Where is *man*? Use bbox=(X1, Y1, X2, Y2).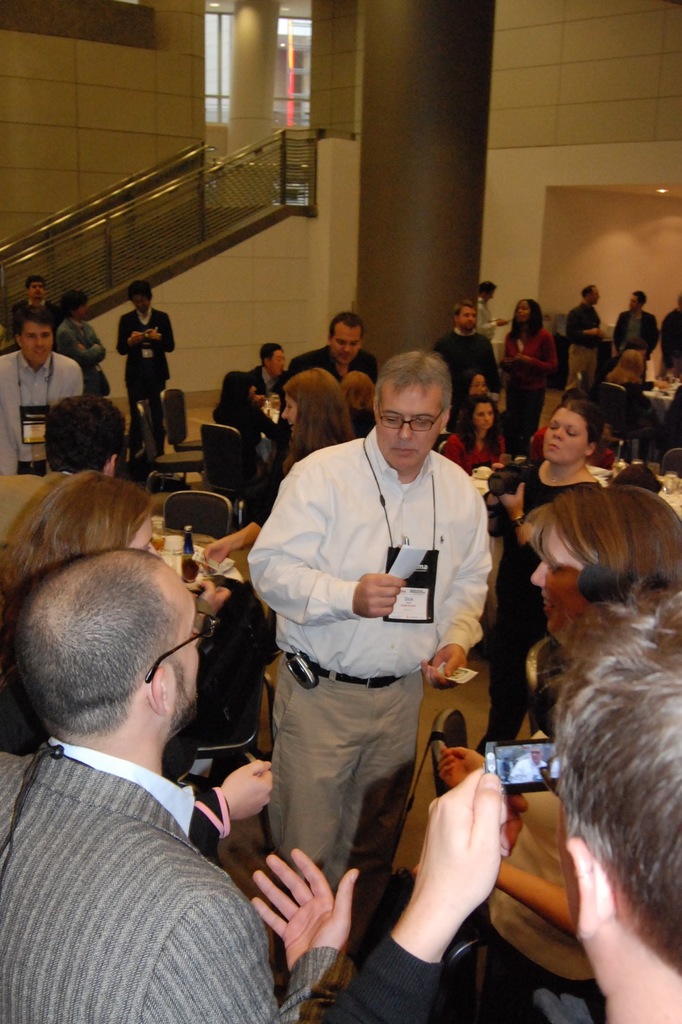
bbox=(557, 280, 603, 394).
